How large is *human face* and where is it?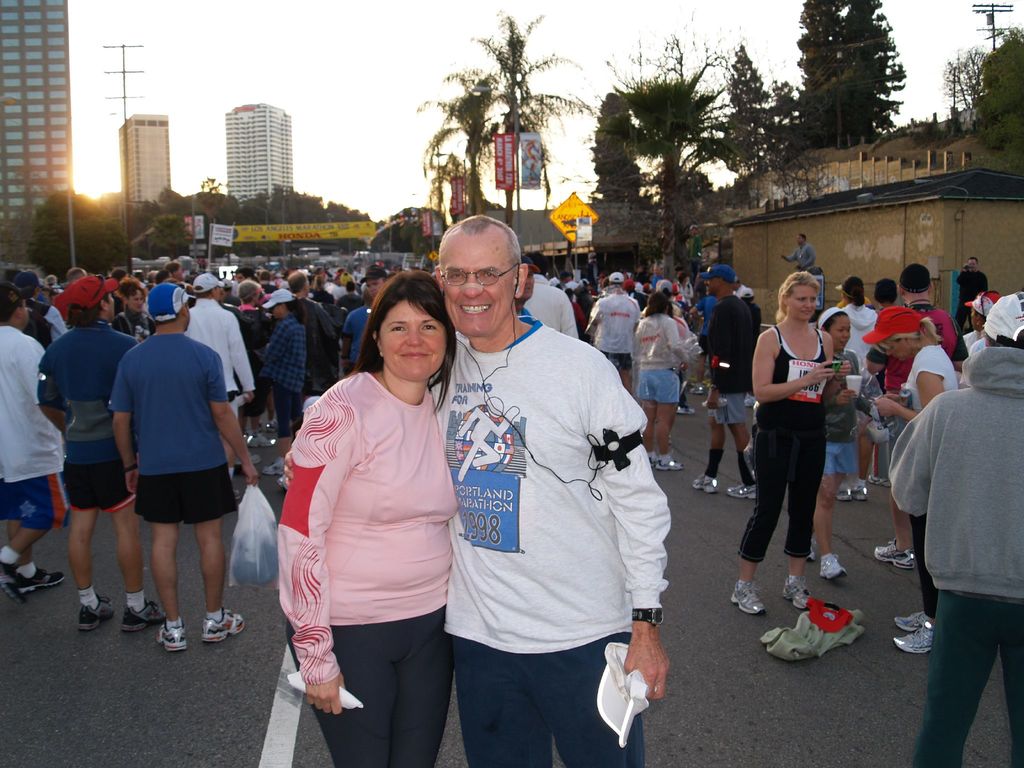
Bounding box: (884,342,906,362).
